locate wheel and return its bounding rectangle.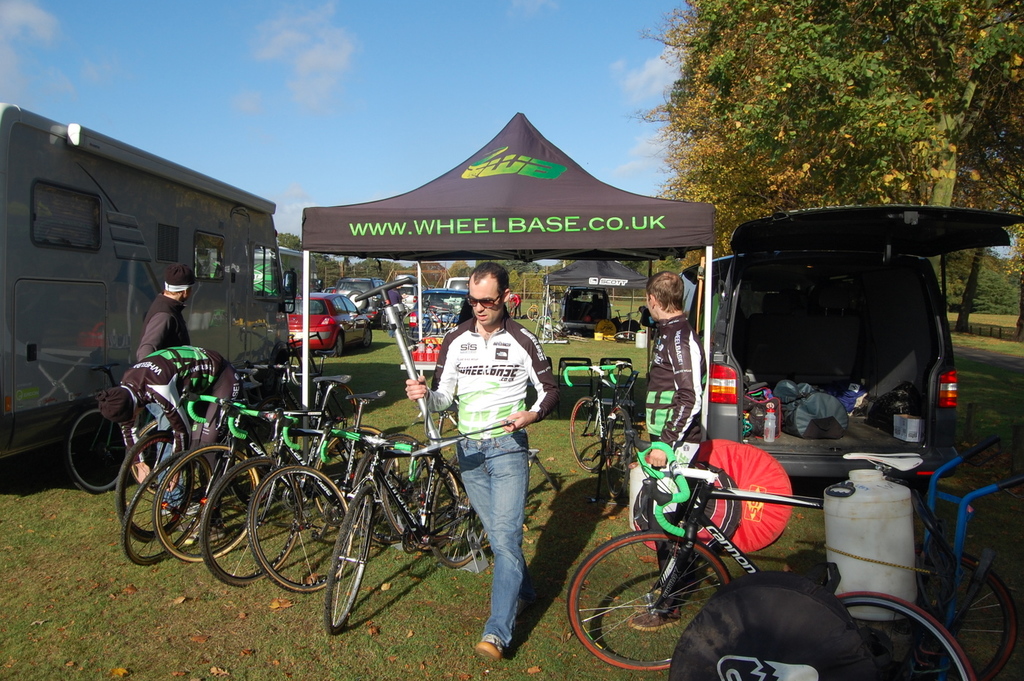
box=[565, 531, 730, 668].
